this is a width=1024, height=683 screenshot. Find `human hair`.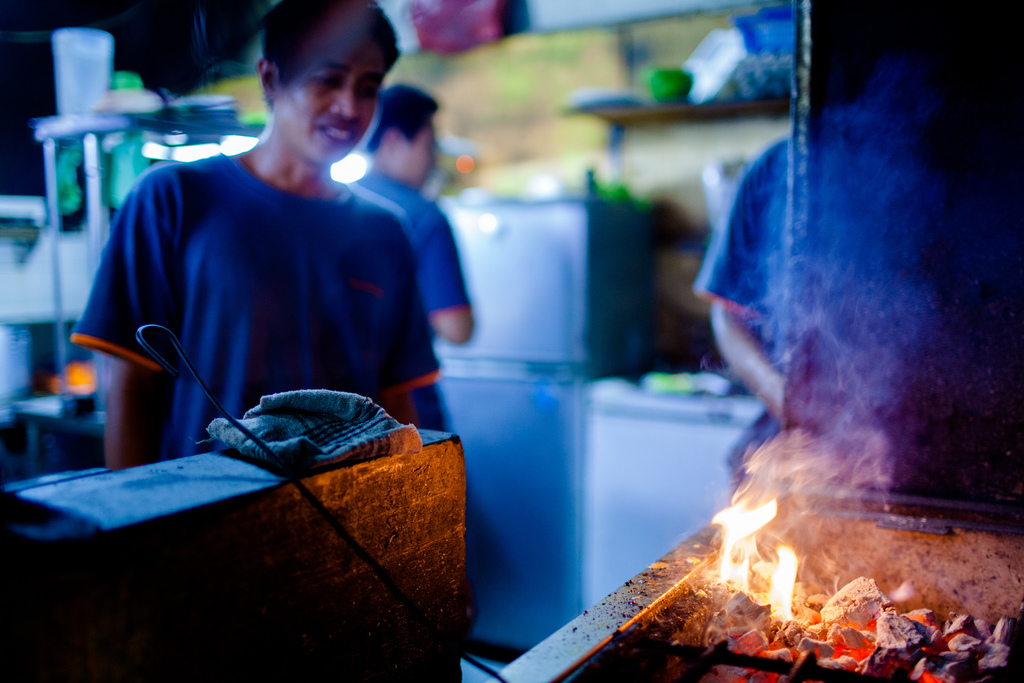
Bounding box: bbox(360, 83, 436, 152).
